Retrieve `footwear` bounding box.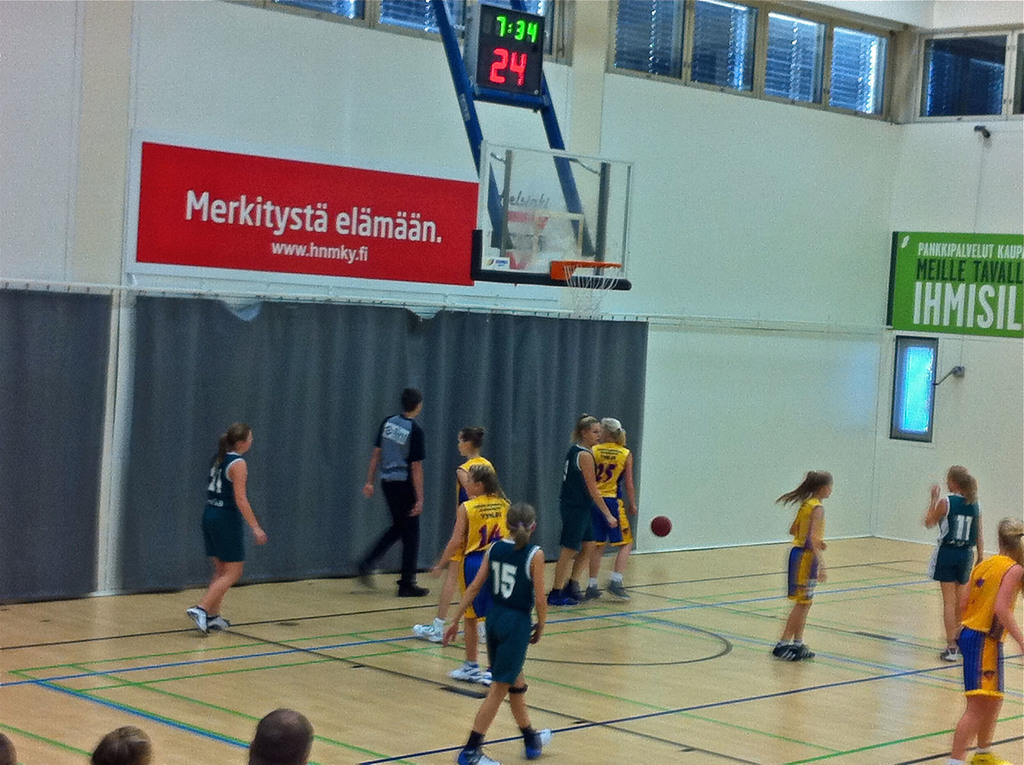
Bounding box: (184, 603, 211, 641).
